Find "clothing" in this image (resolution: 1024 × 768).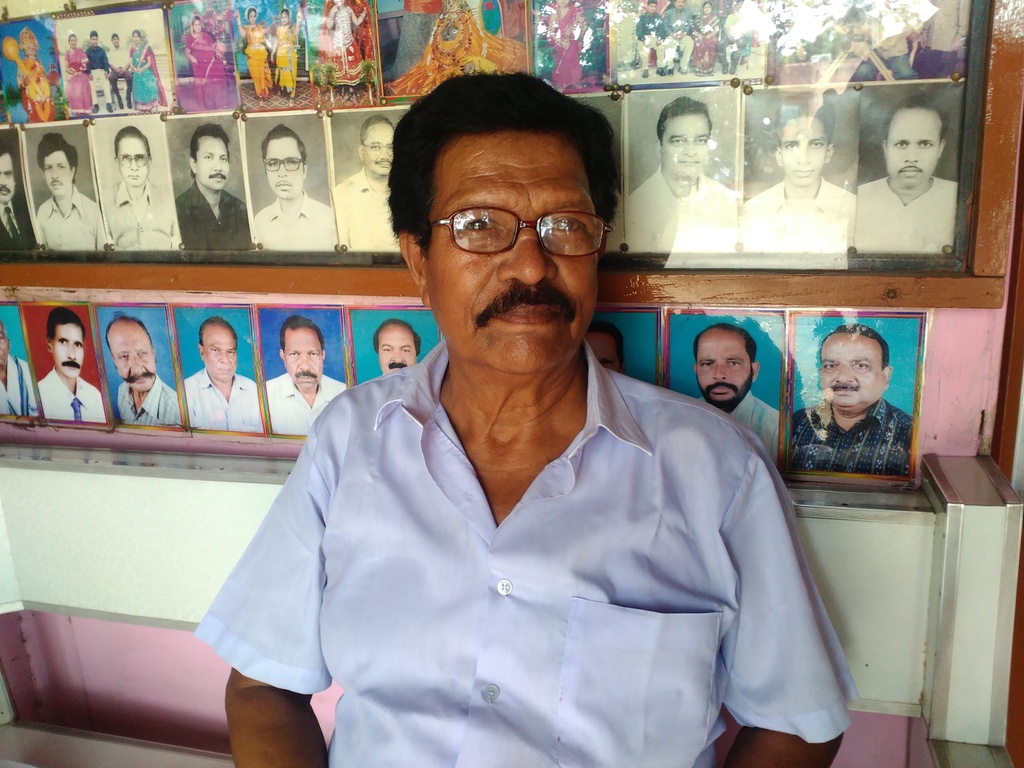
bbox=[128, 42, 168, 109].
